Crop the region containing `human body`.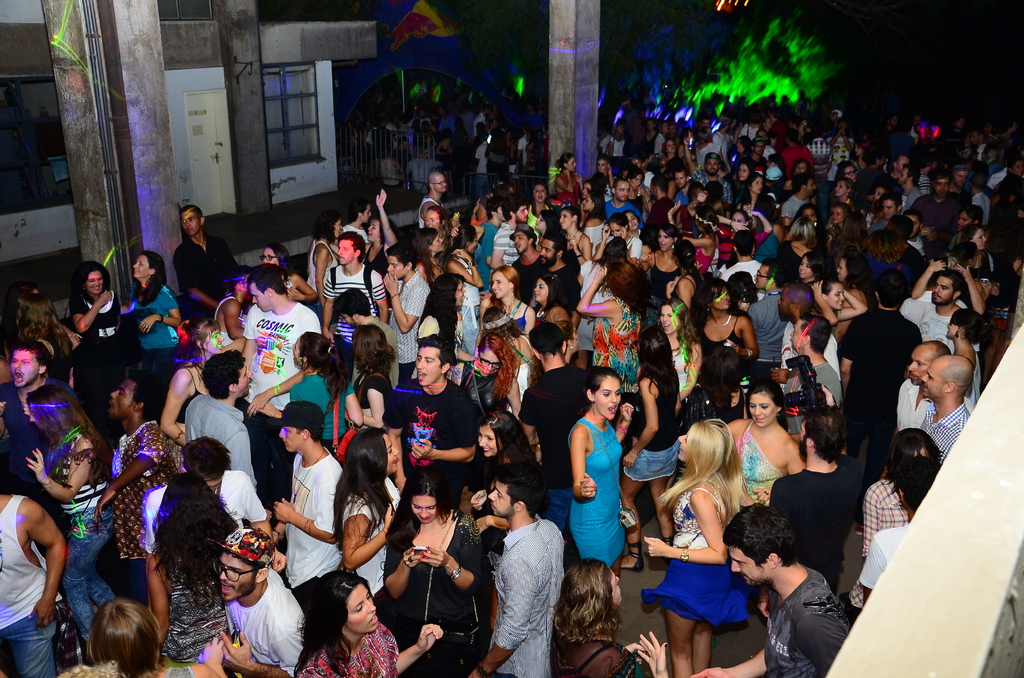
Crop region: rect(952, 222, 996, 270).
